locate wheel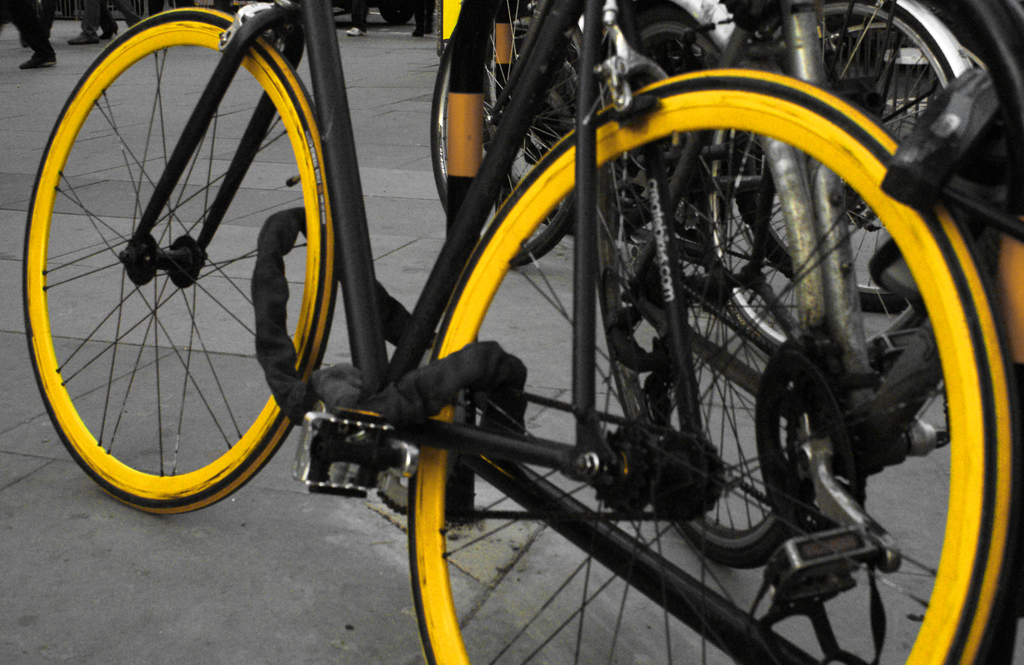
[left=406, top=68, right=1018, bottom=664]
